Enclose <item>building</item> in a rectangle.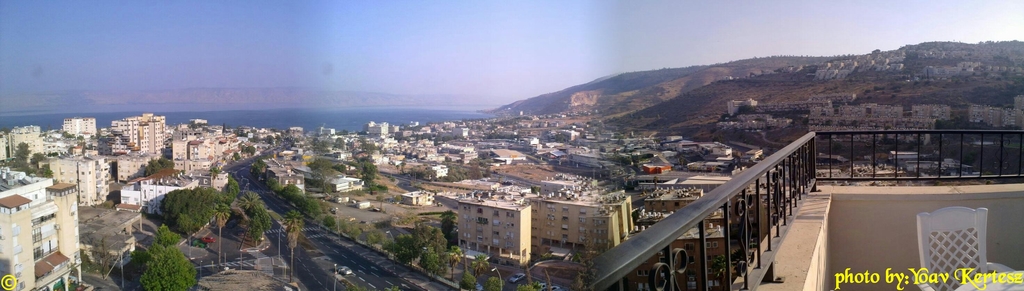
<box>815,104,949,147</box>.
